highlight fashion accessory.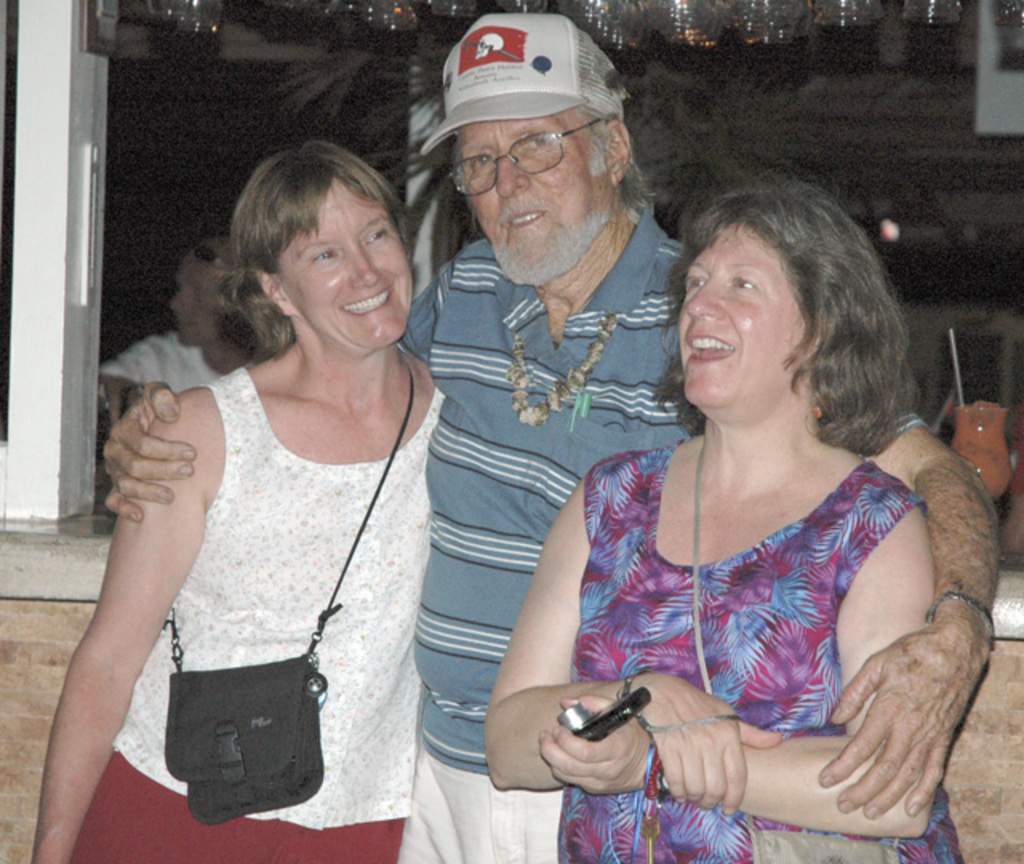
Highlighted region: bbox(502, 315, 621, 430).
